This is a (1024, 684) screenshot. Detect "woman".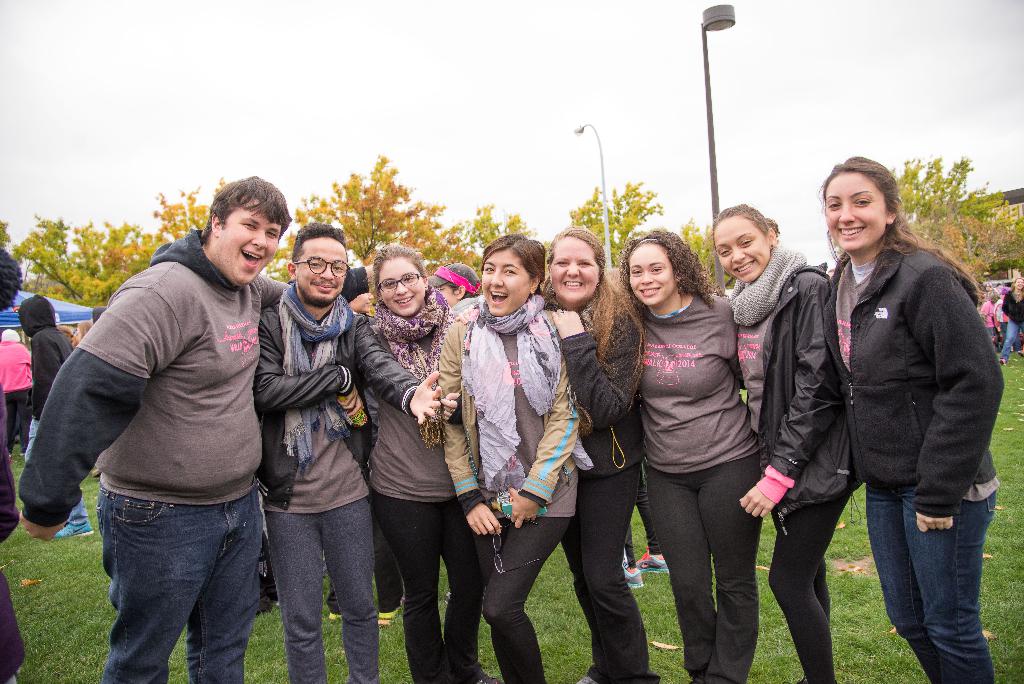
box=[1001, 273, 1023, 371].
